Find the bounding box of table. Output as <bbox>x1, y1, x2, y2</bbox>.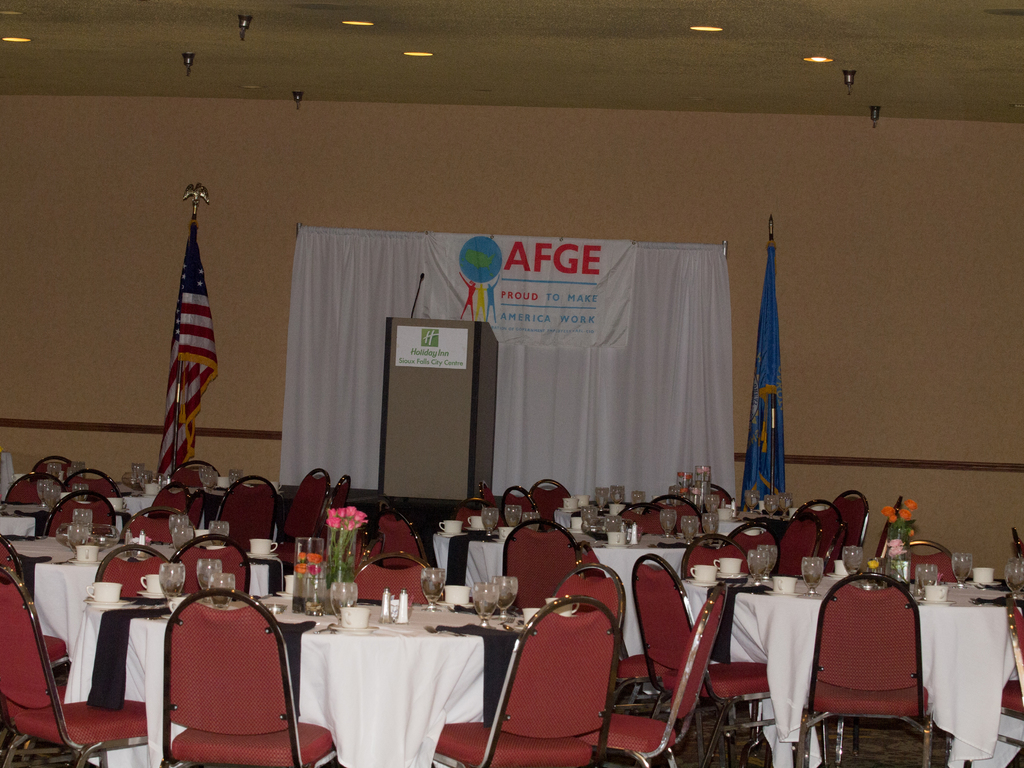
<bbox>14, 474, 26, 481</bbox>.
